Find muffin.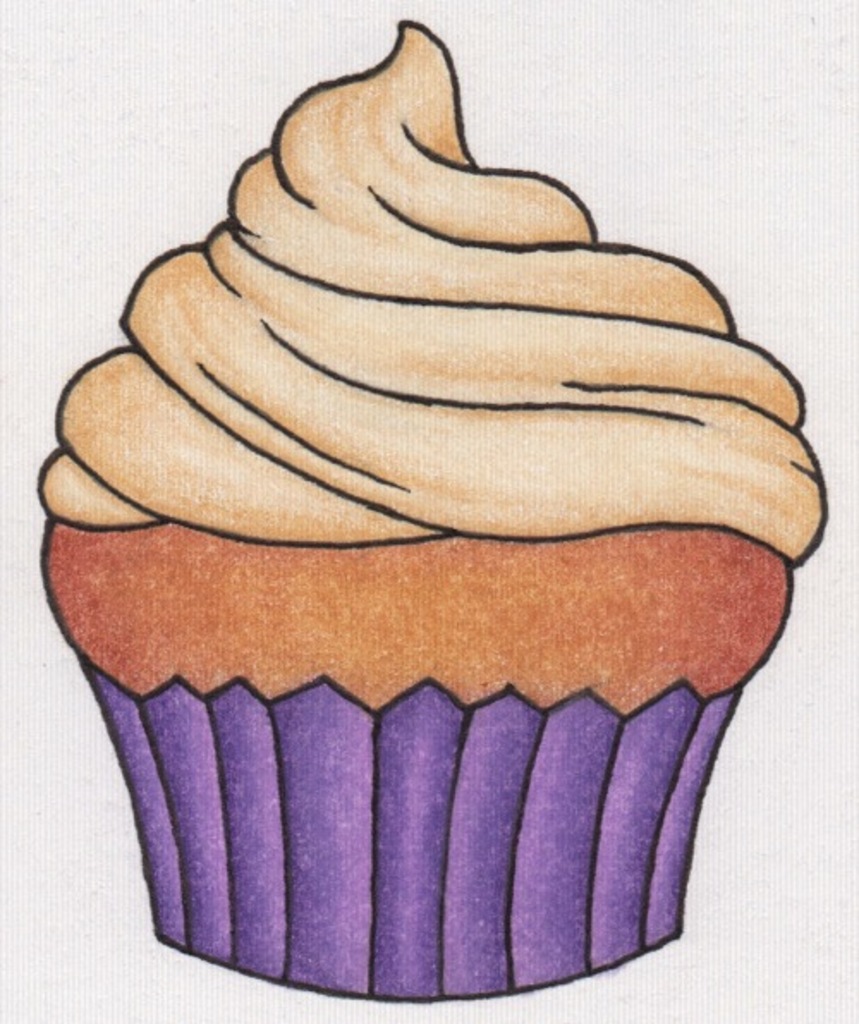
l=52, t=17, r=858, b=1021.
